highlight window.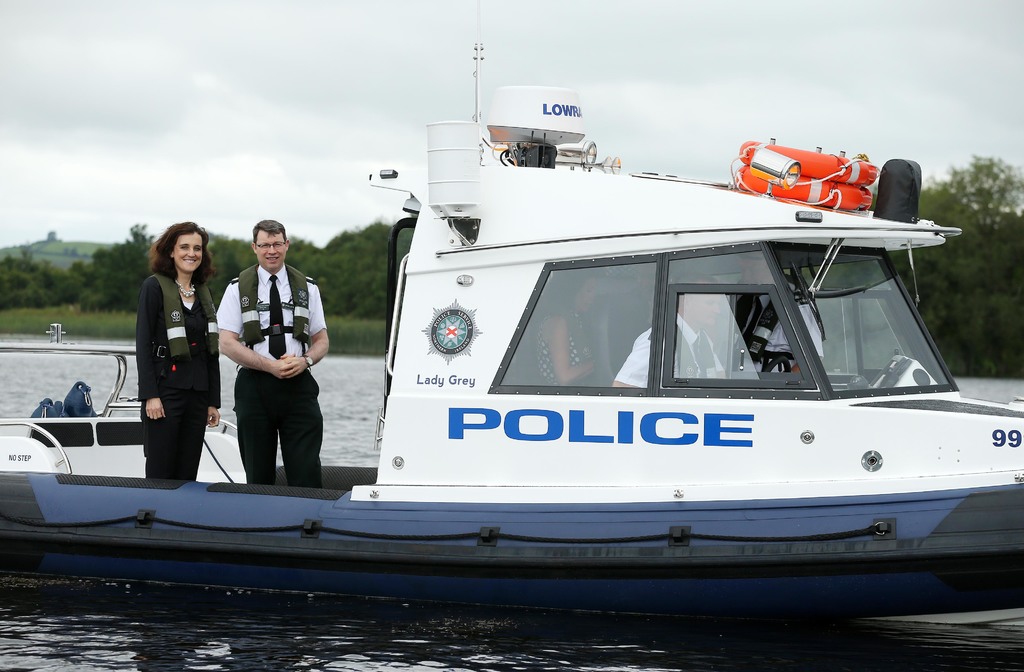
Highlighted region: x1=486 y1=256 x2=665 y2=395.
